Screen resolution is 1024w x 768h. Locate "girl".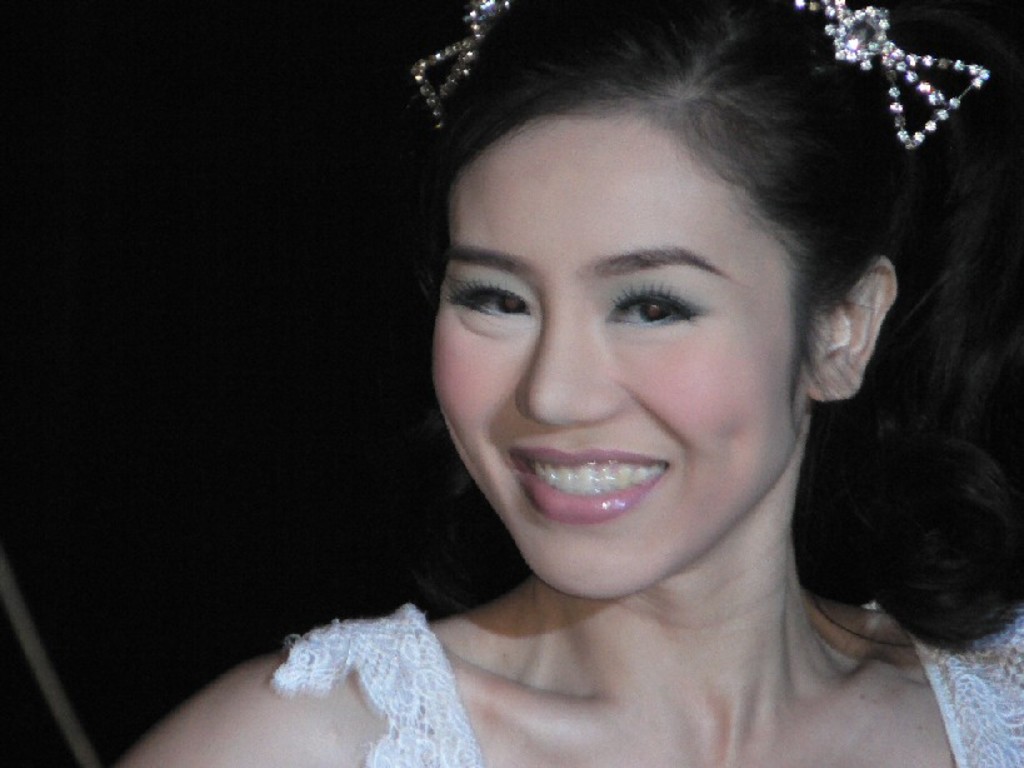
x1=103, y1=0, x2=1023, y2=767.
